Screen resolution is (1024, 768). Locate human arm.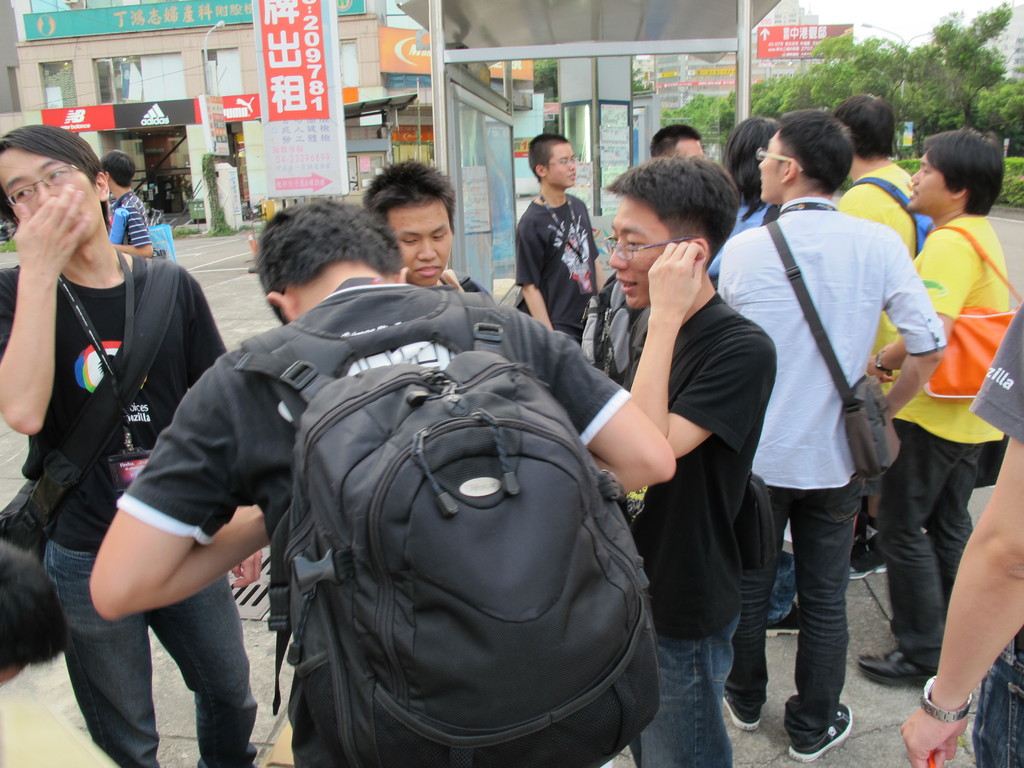
left=96, top=388, right=271, bottom=609.
